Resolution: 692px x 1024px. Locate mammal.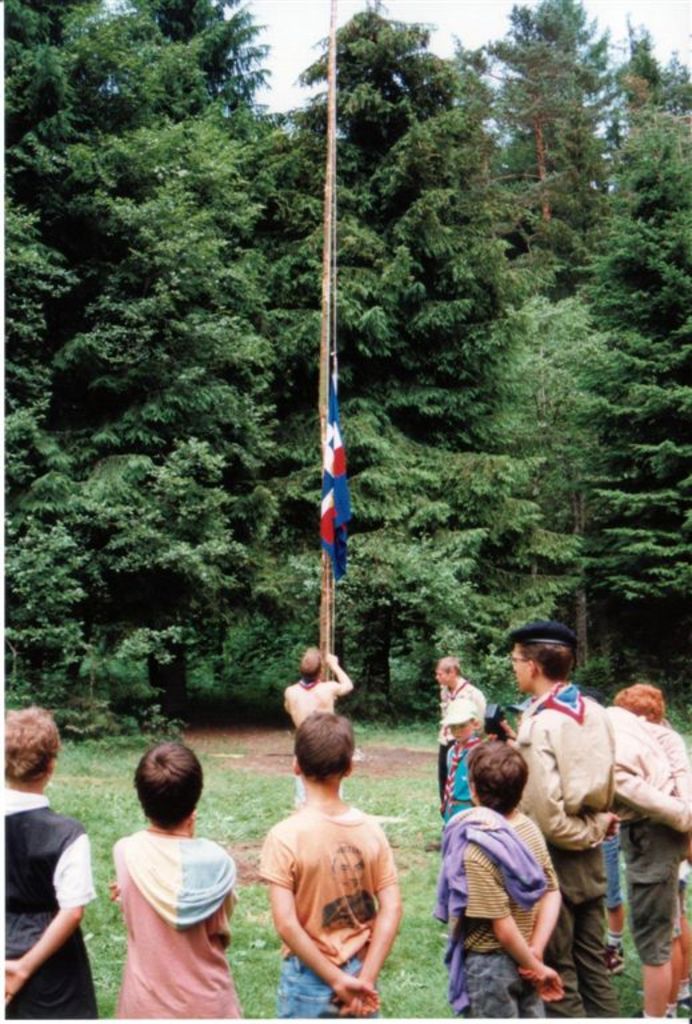
281,645,360,807.
